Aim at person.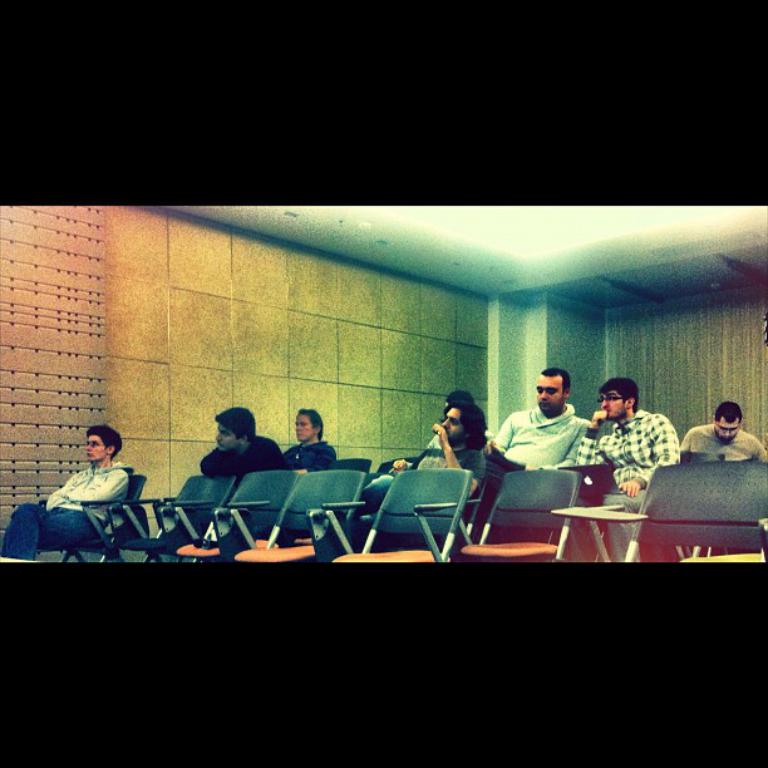
Aimed at region(284, 409, 335, 482).
